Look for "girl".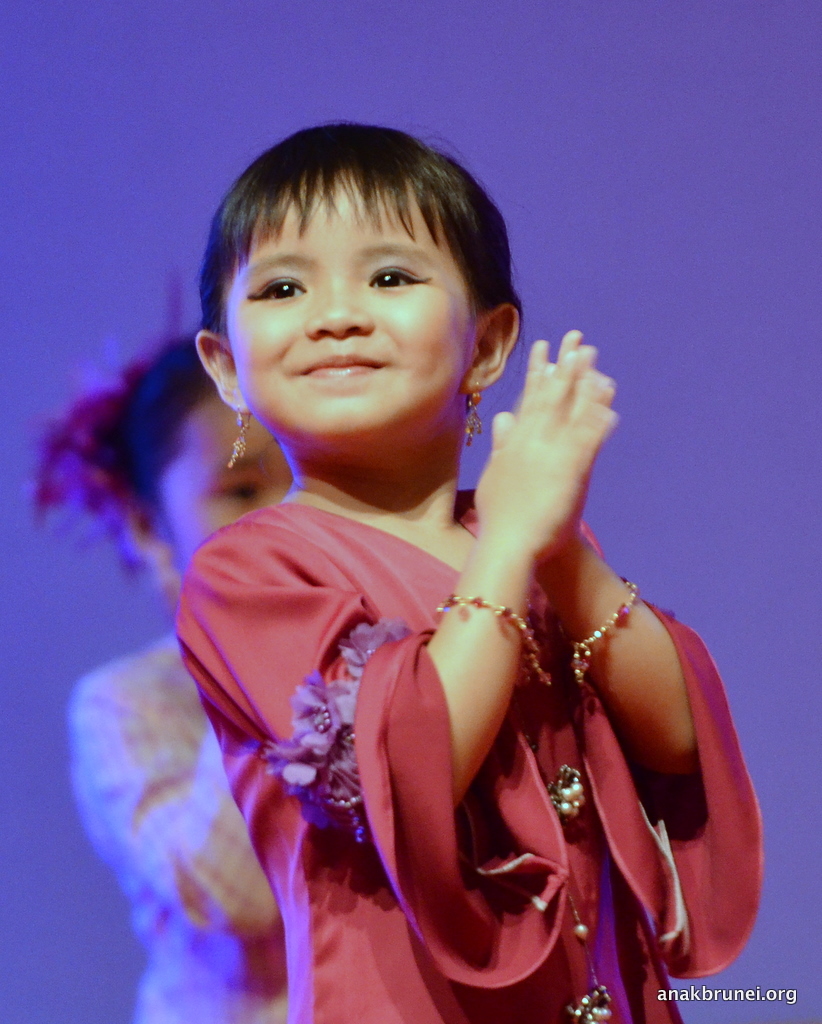
Found: <box>30,319,290,1023</box>.
